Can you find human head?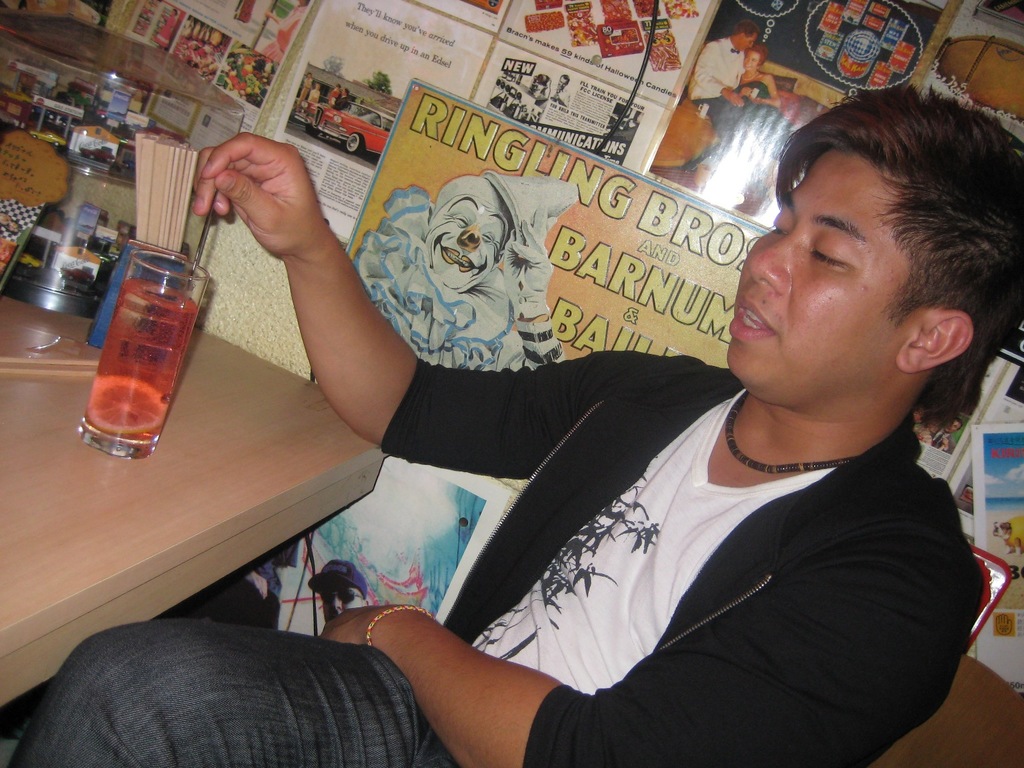
Yes, bounding box: 730, 70, 999, 447.
